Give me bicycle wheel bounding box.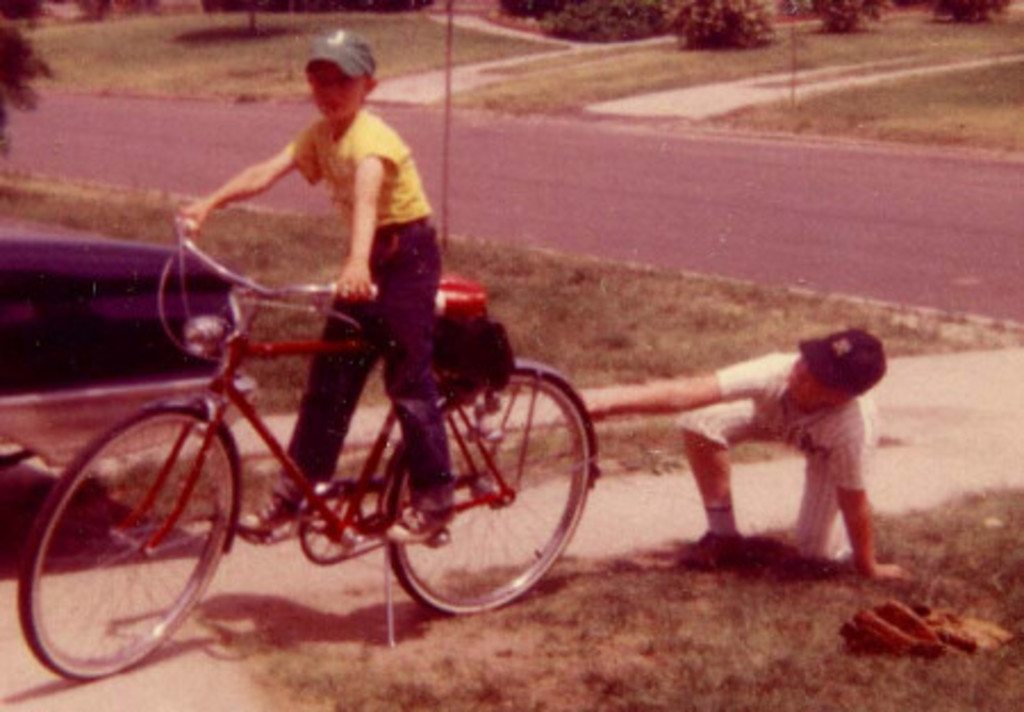
detection(16, 400, 243, 676).
